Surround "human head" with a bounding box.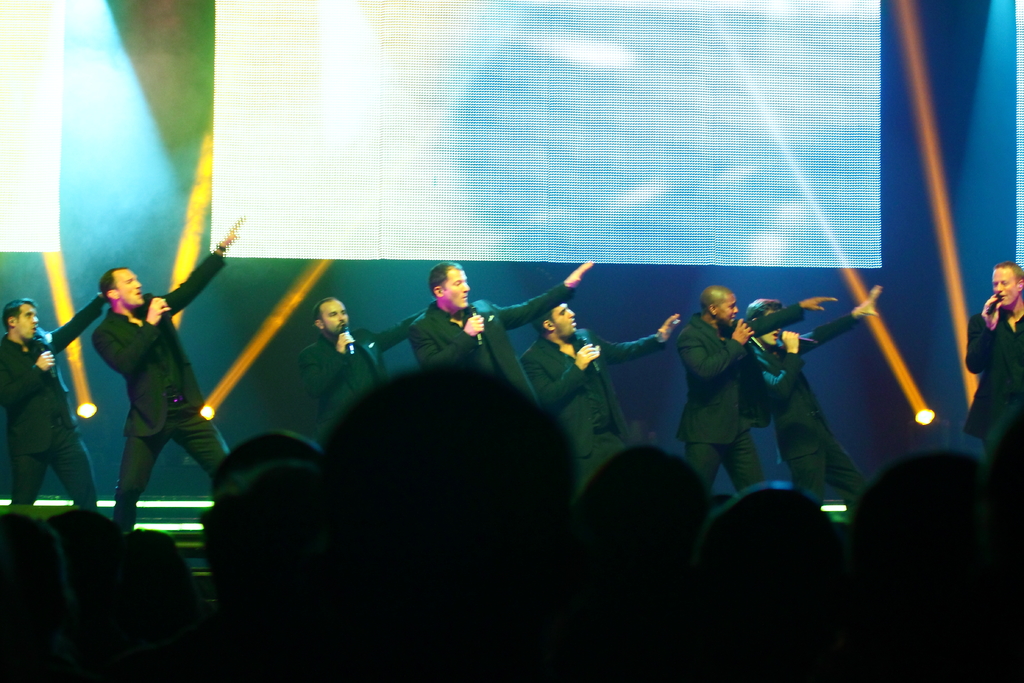
pyautogui.locateOnScreen(742, 298, 786, 342).
